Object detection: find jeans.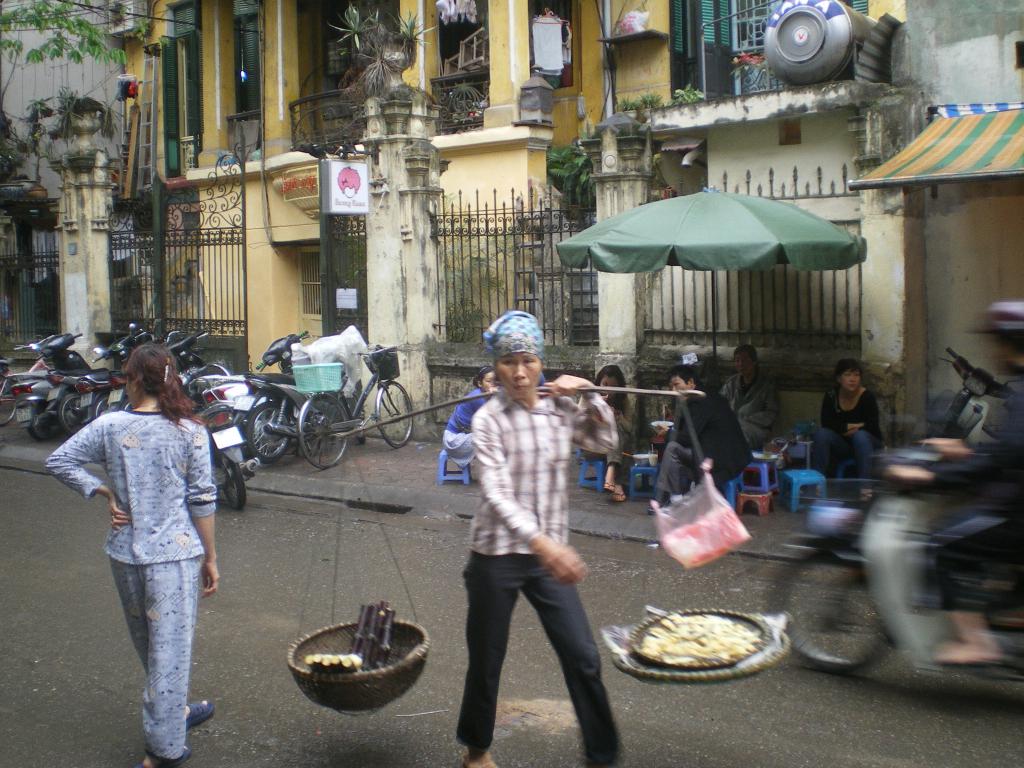
select_region(933, 503, 1023, 611).
